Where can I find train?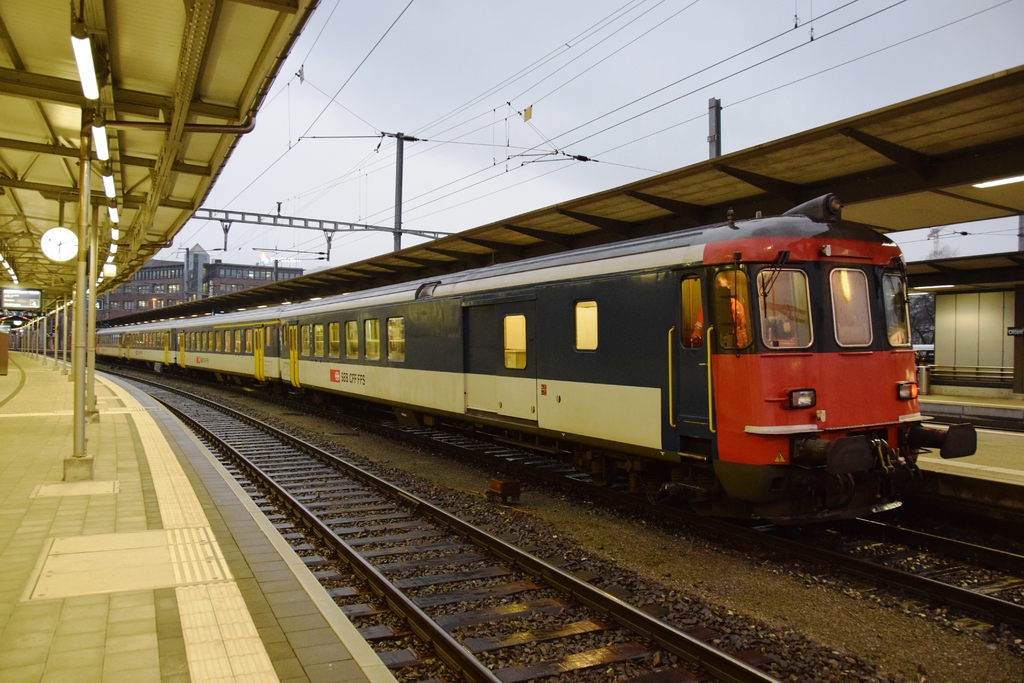
You can find it at bbox=[83, 190, 985, 547].
